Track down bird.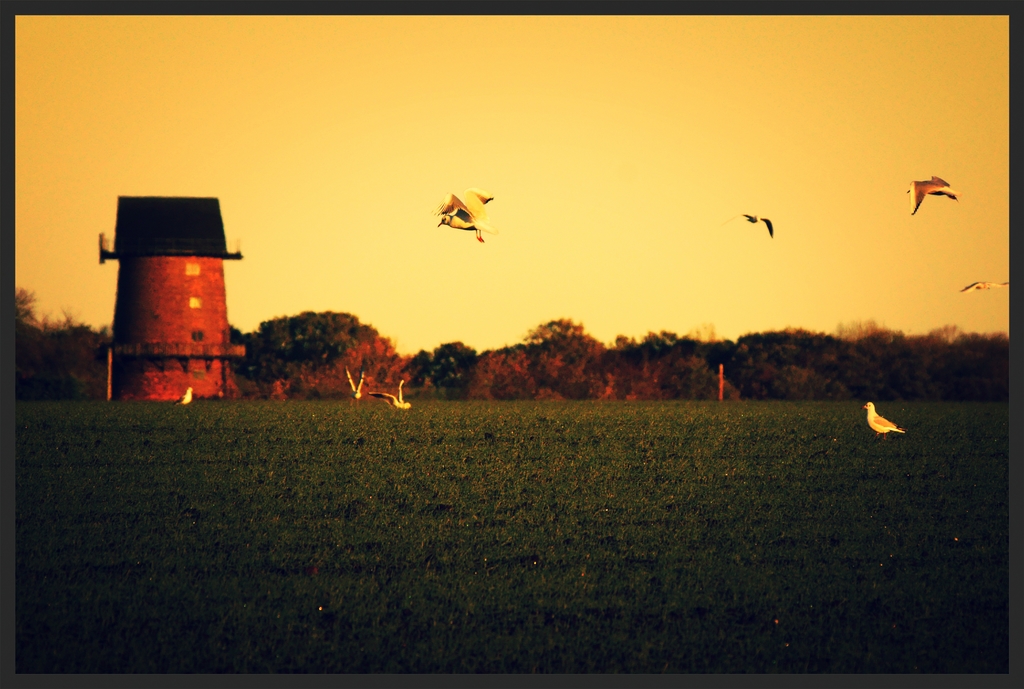
Tracked to (435, 191, 495, 244).
